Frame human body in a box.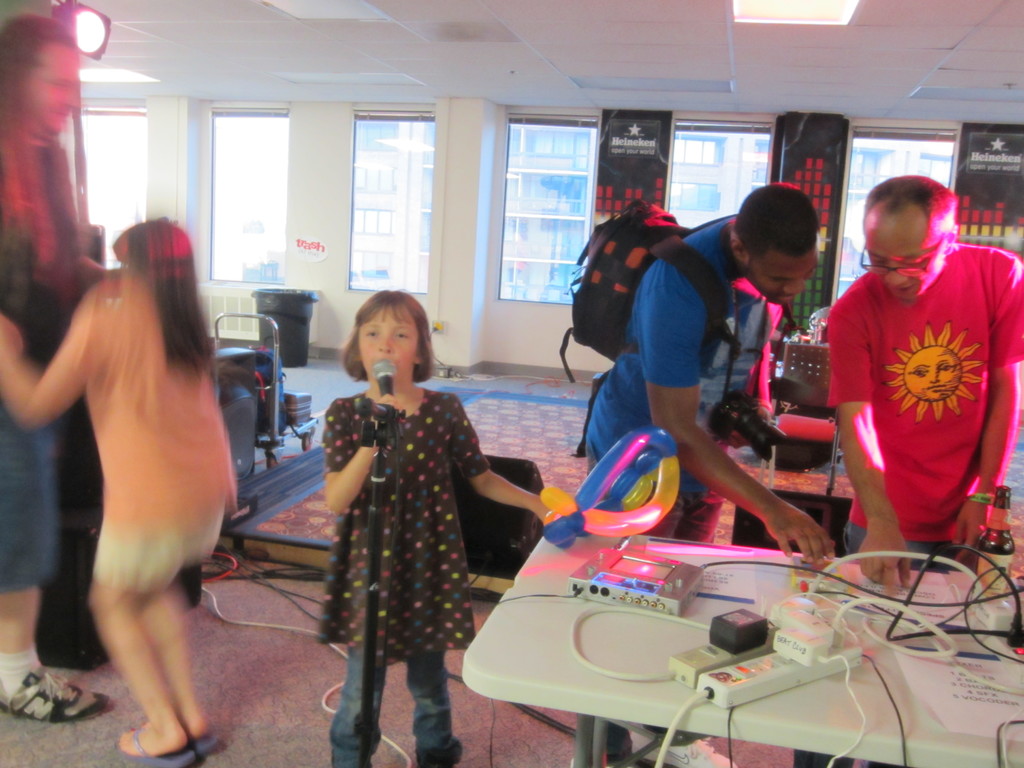
{"left": 584, "top": 225, "right": 826, "bottom": 767}.
